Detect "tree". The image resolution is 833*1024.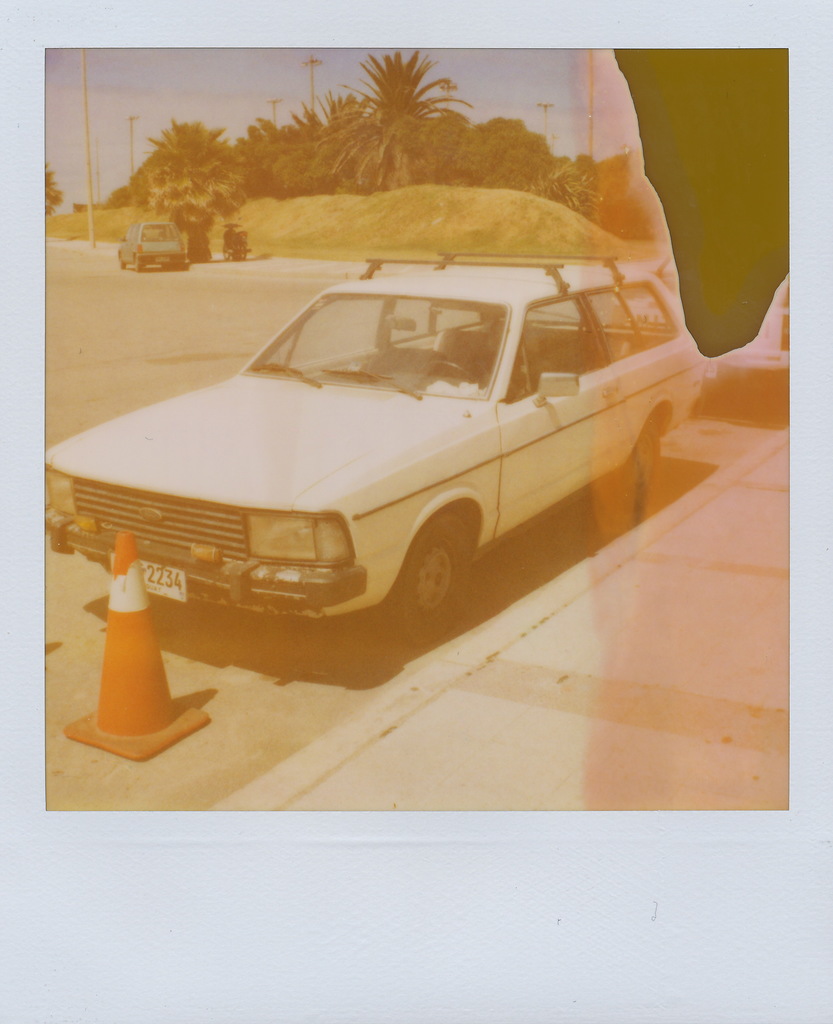
(left=154, top=156, right=238, bottom=220).
